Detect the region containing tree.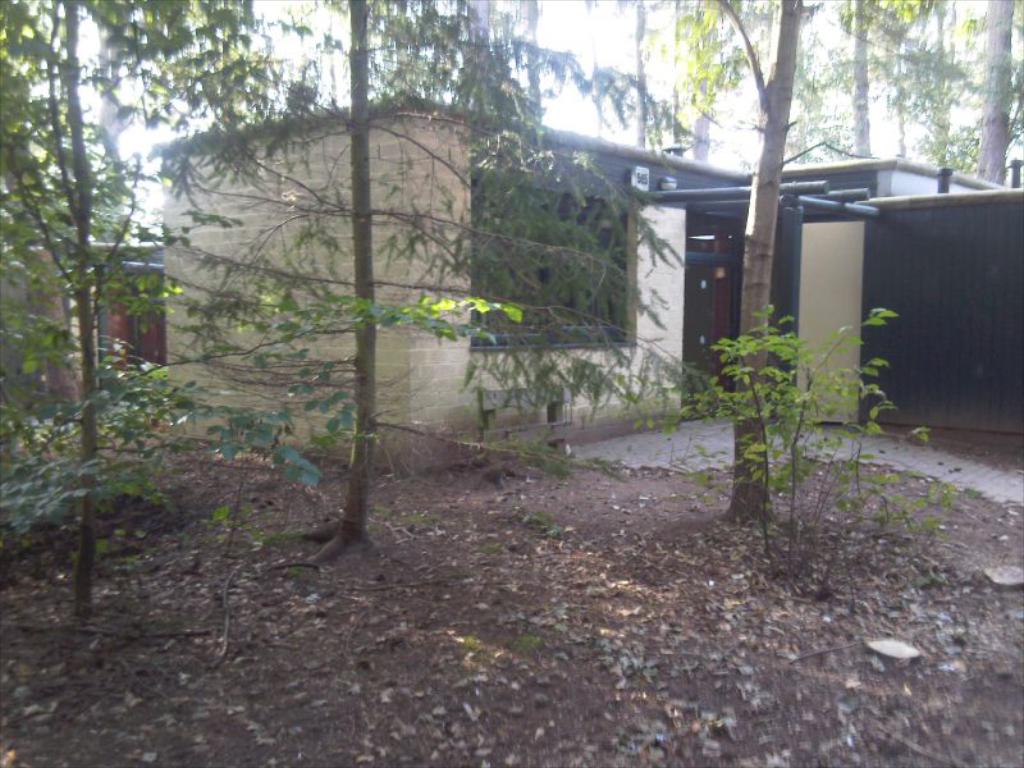
x1=512, y1=0, x2=599, y2=463.
